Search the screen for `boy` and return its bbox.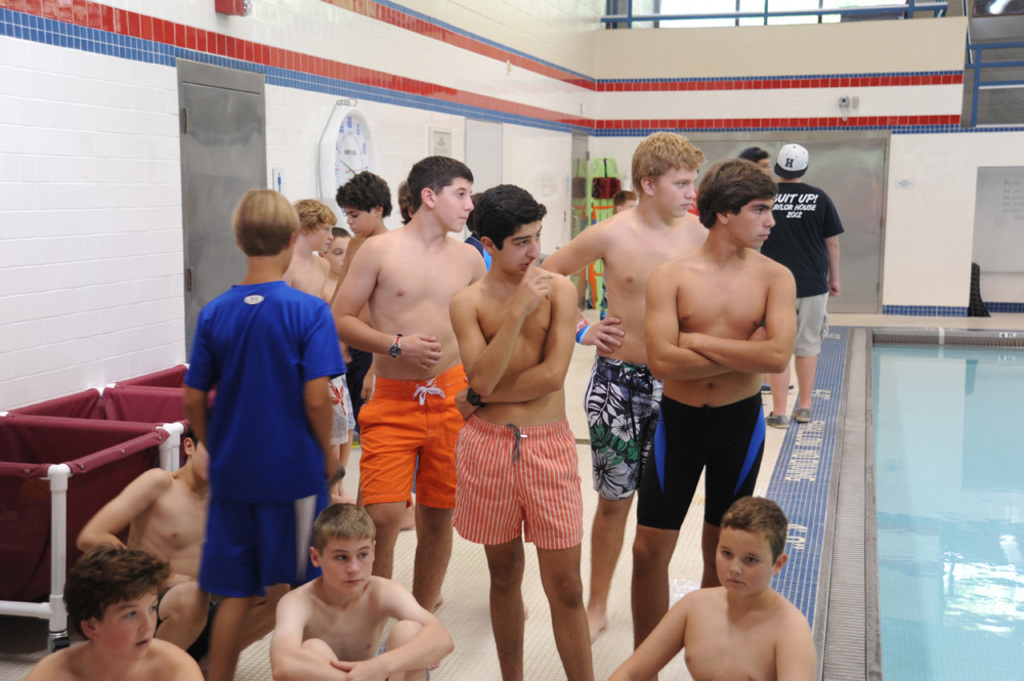
Found: select_region(20, 539, 211, 680).
